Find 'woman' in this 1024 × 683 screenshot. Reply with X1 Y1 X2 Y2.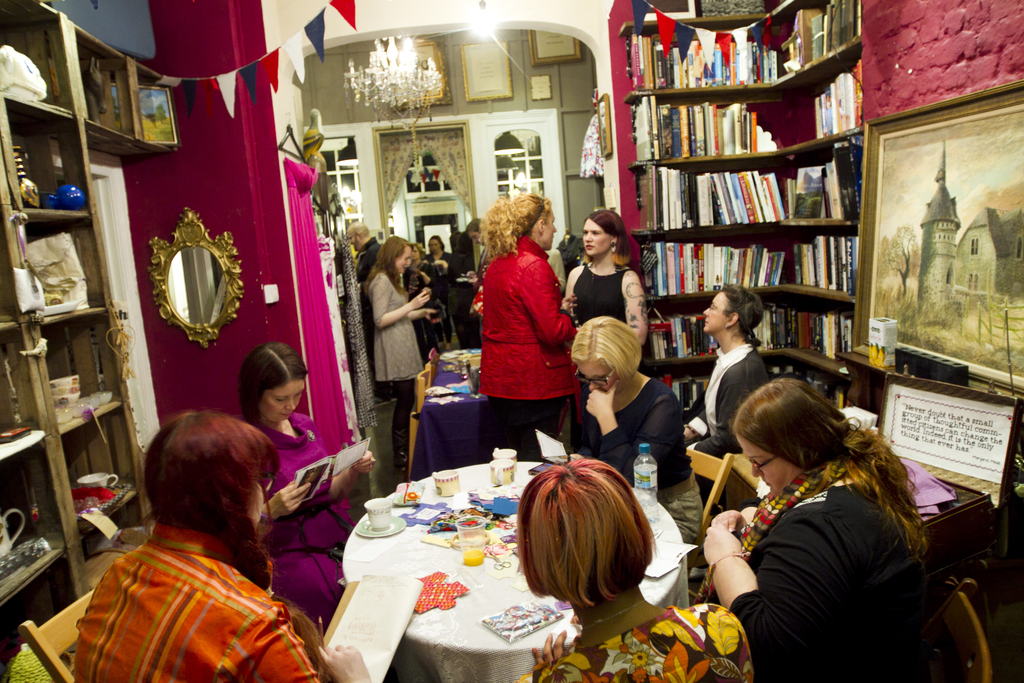
403 241 433 356.
